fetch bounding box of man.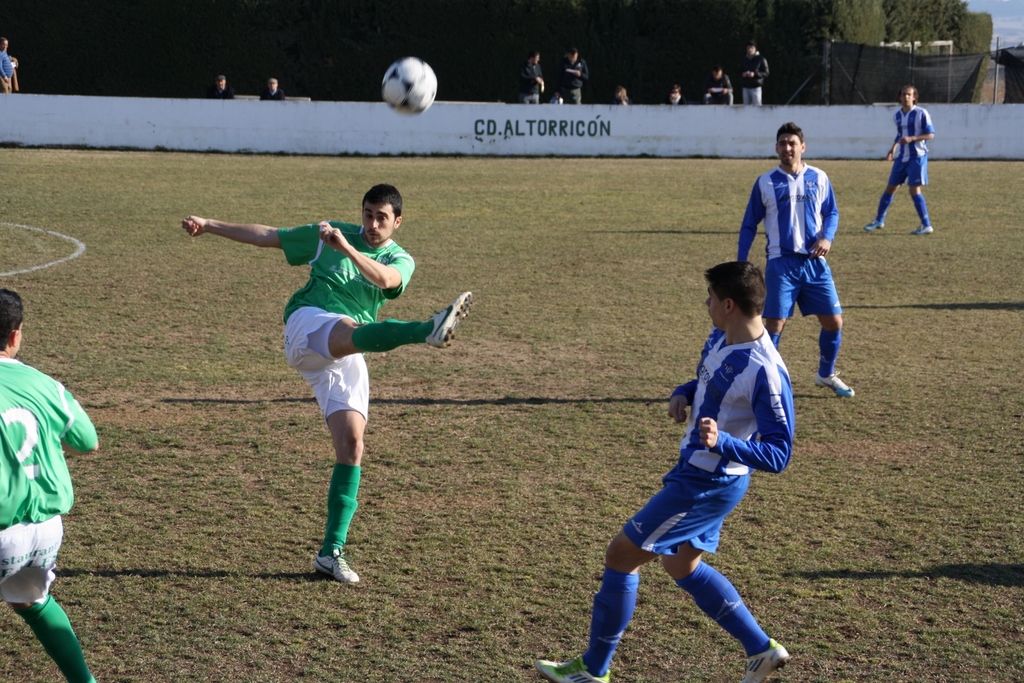
Bbox: select_region(863, 86, 935, 234).
